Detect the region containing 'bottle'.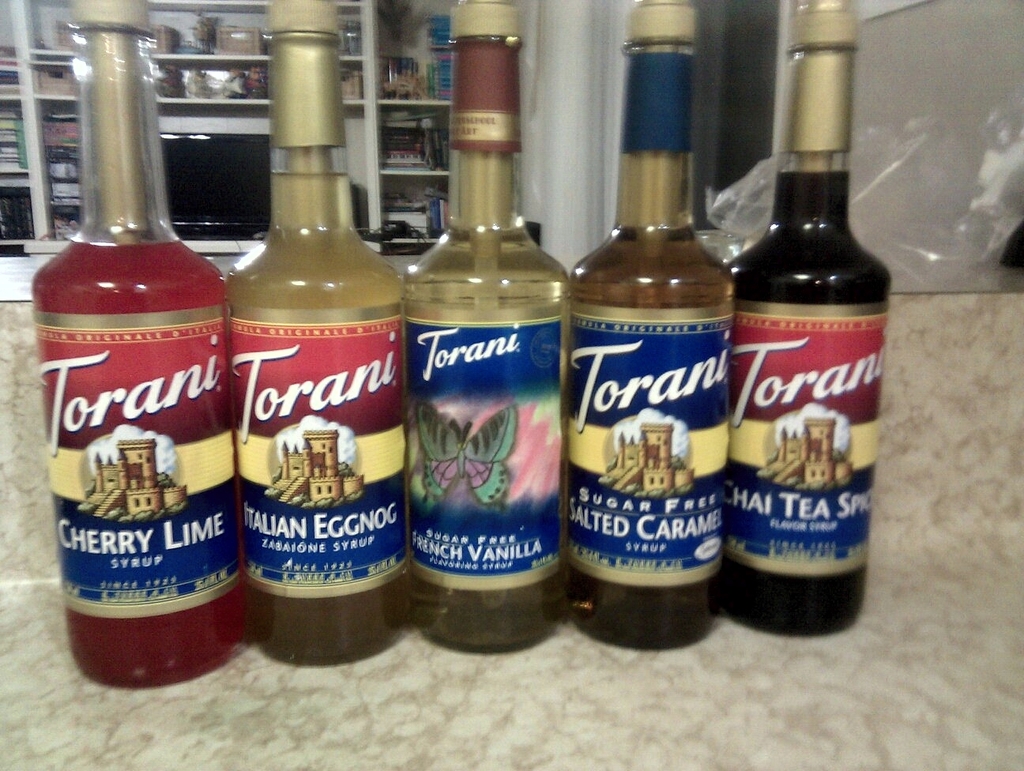
{"x1": 570, "y1": 0, "x2": 742, "y2": 650}.
